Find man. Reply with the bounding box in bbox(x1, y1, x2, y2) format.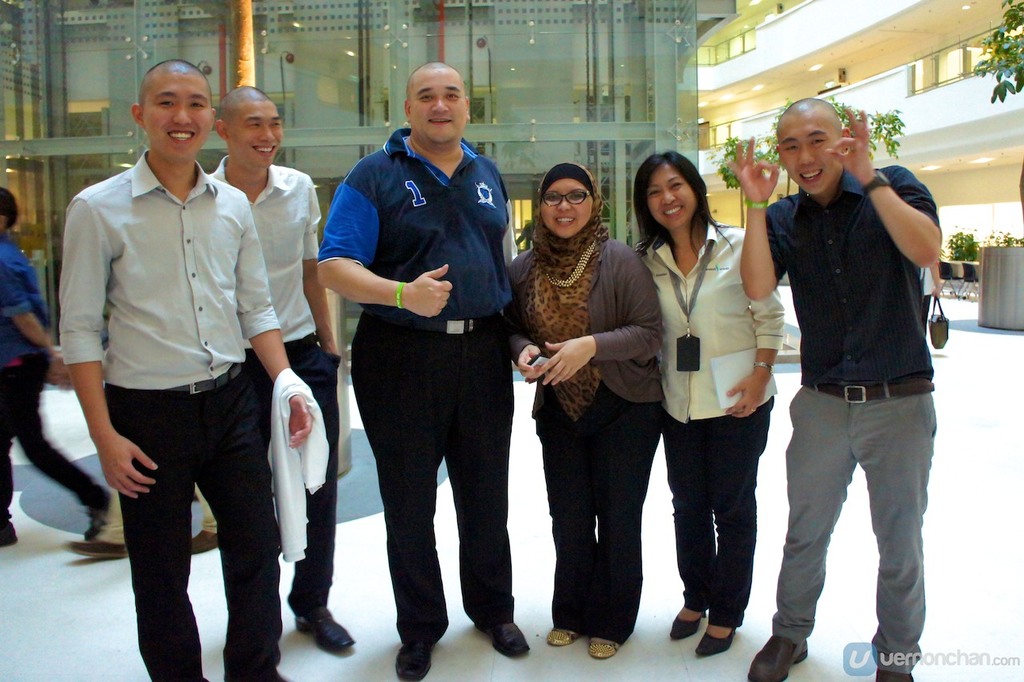
bbox(323, 66, 523, 681).
